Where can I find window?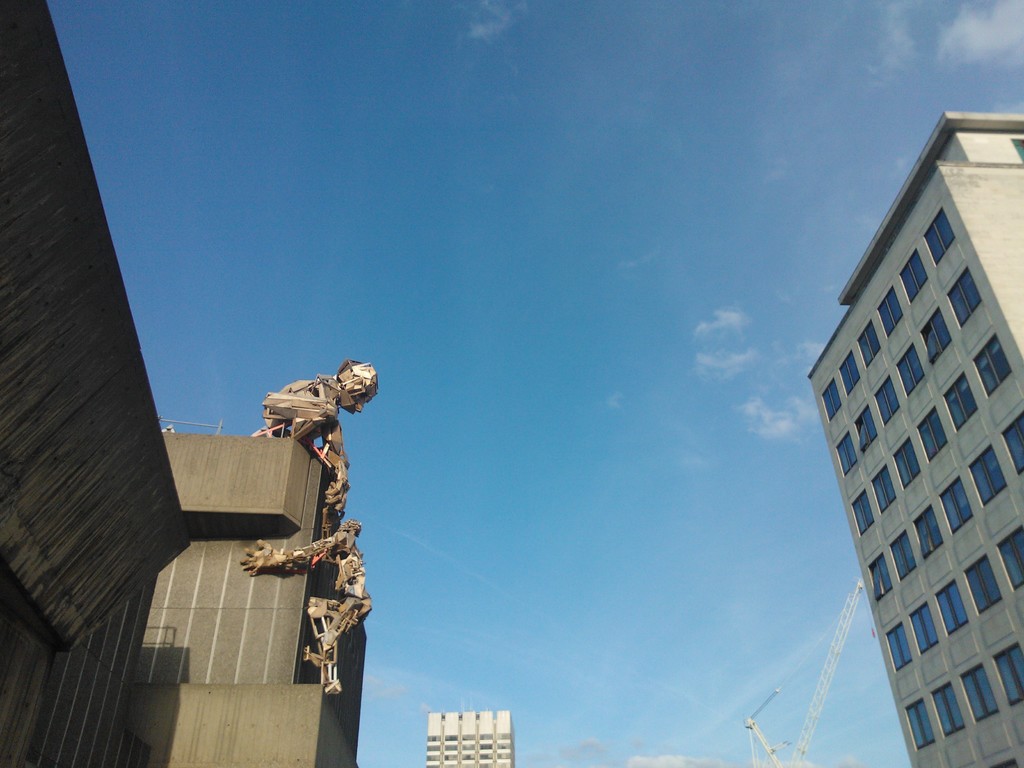
You can find it at 823, 347, 856, 388.
